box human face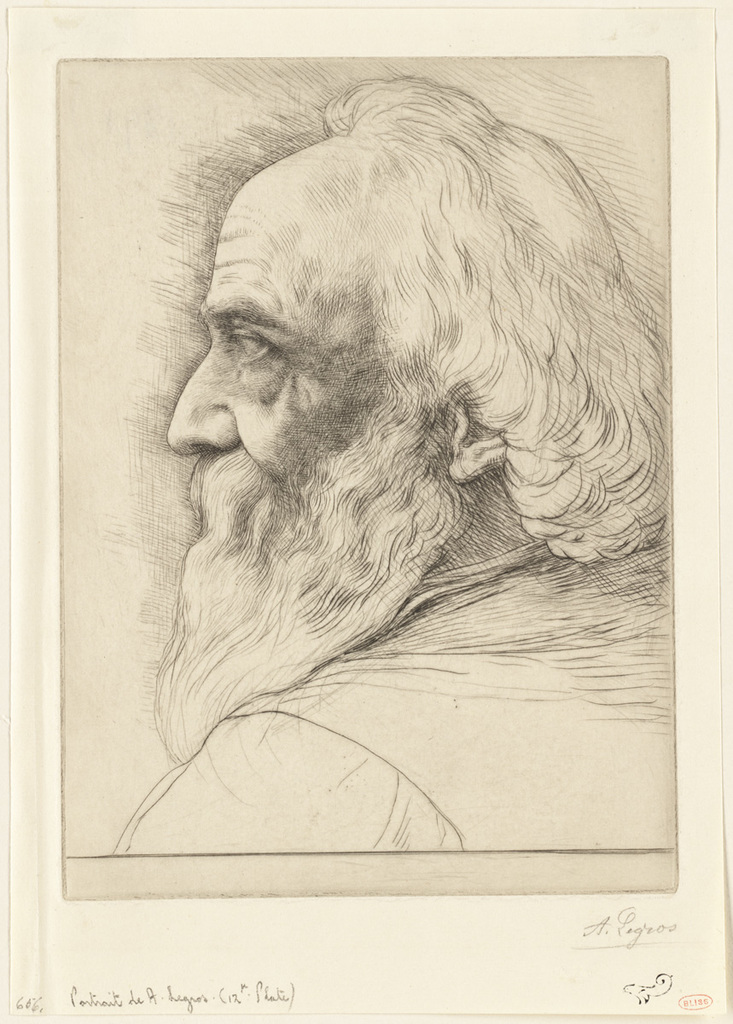
box(154, 180, 456, 550)
